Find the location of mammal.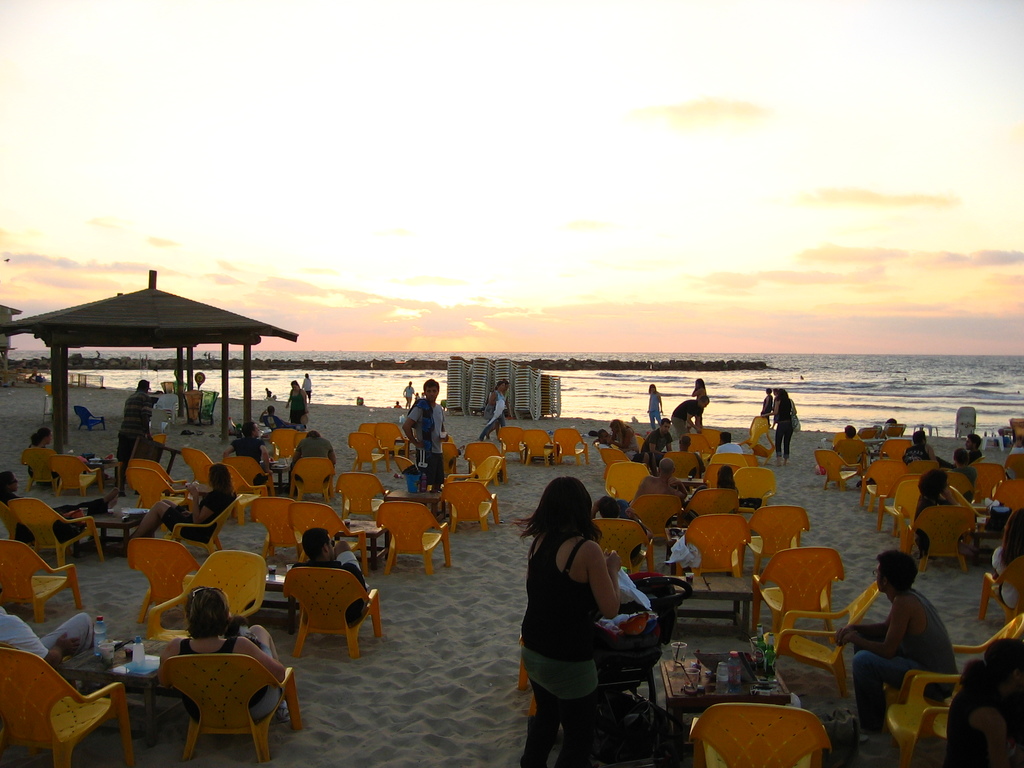
Location: region(260, 402, 284, 427).
